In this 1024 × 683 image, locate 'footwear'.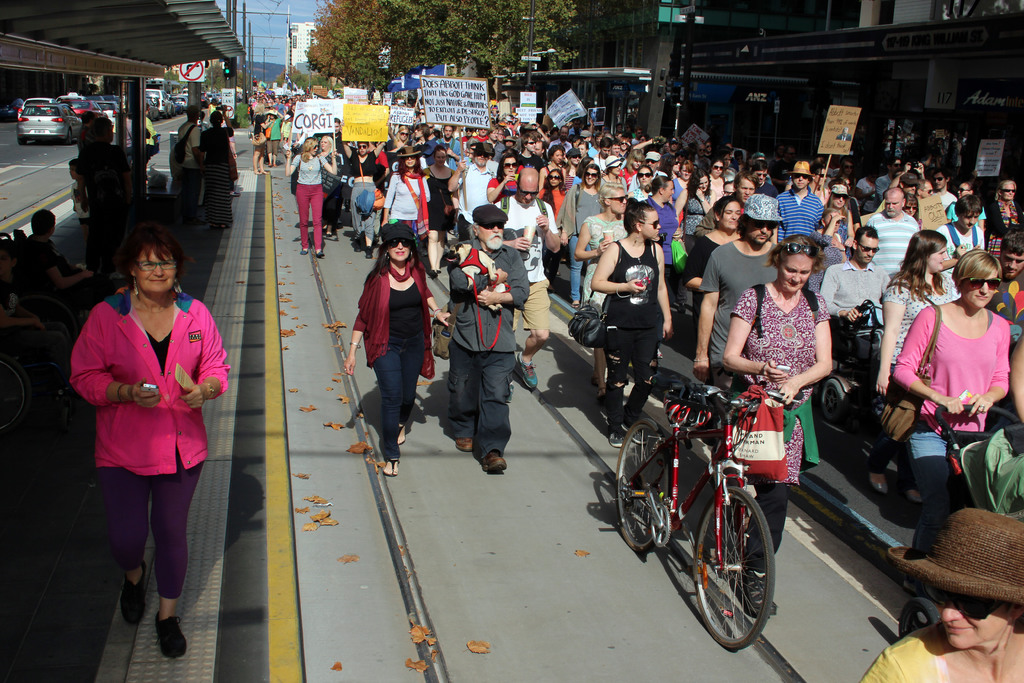
Bounding box: (left=908, top=489, right=922, bottom=504).
